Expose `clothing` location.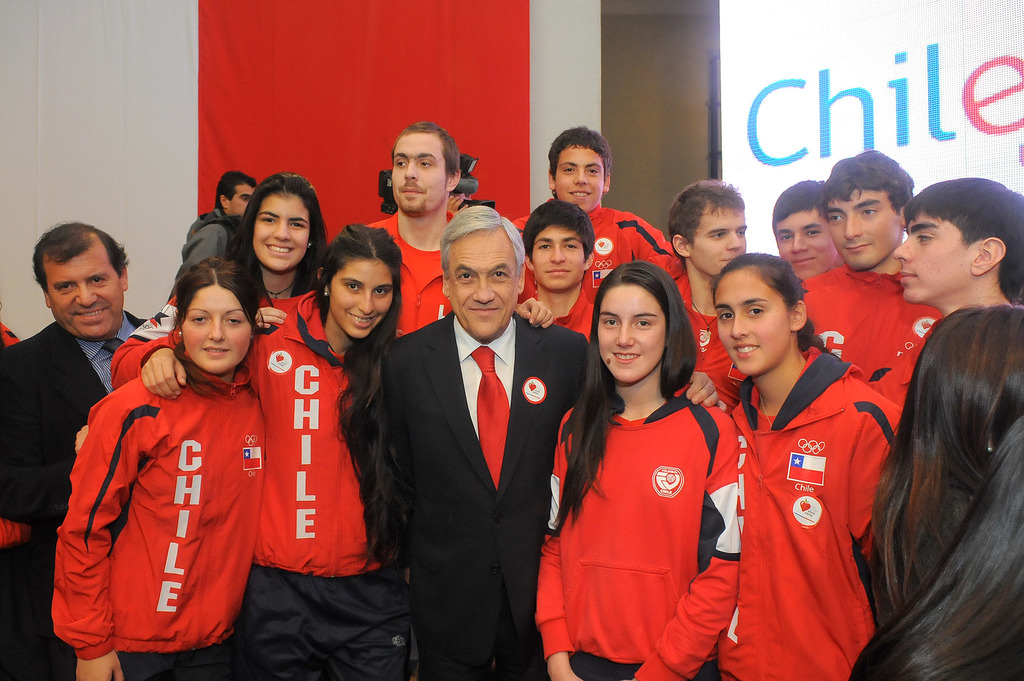
Exposed at BBox(104, 289, 337, 393).
